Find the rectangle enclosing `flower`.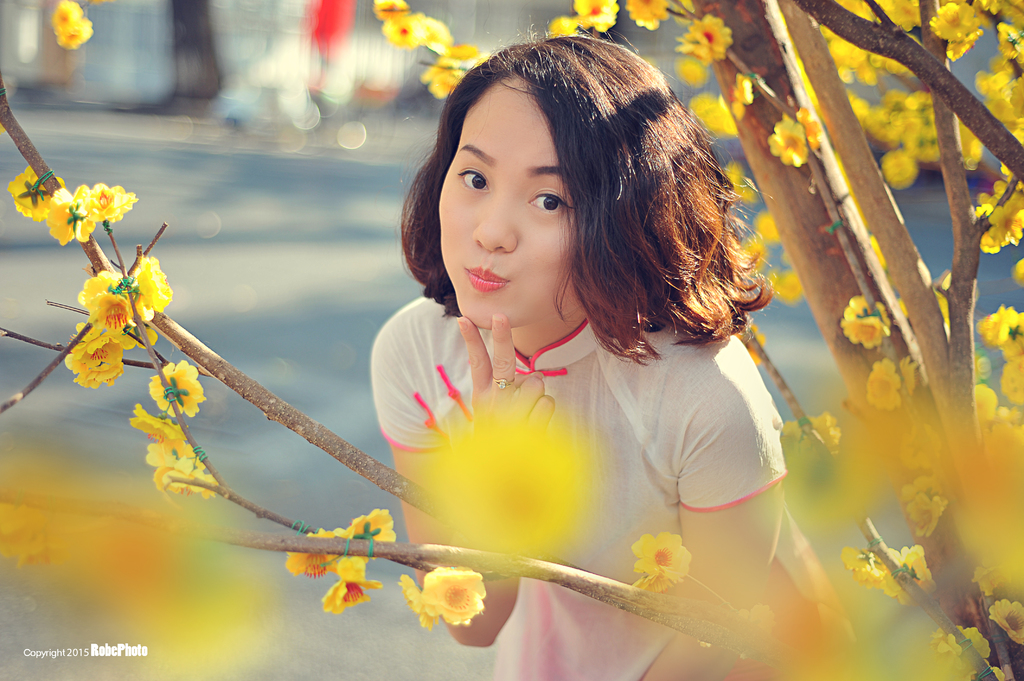
(x1=6, y1=164, x2=76, y2=220).
